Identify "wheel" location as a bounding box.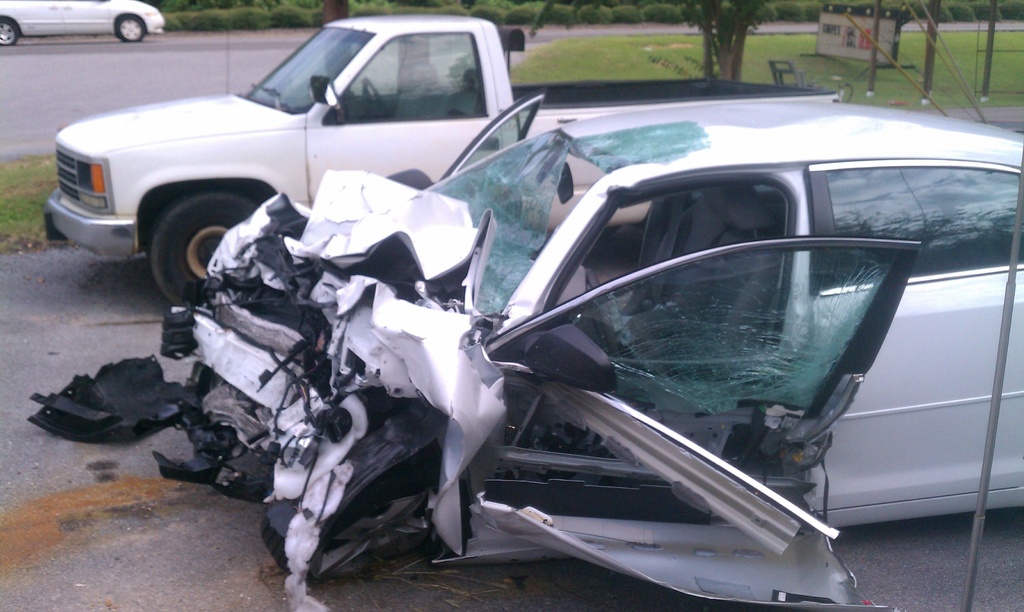
rect(0, 15, 13, 49).
